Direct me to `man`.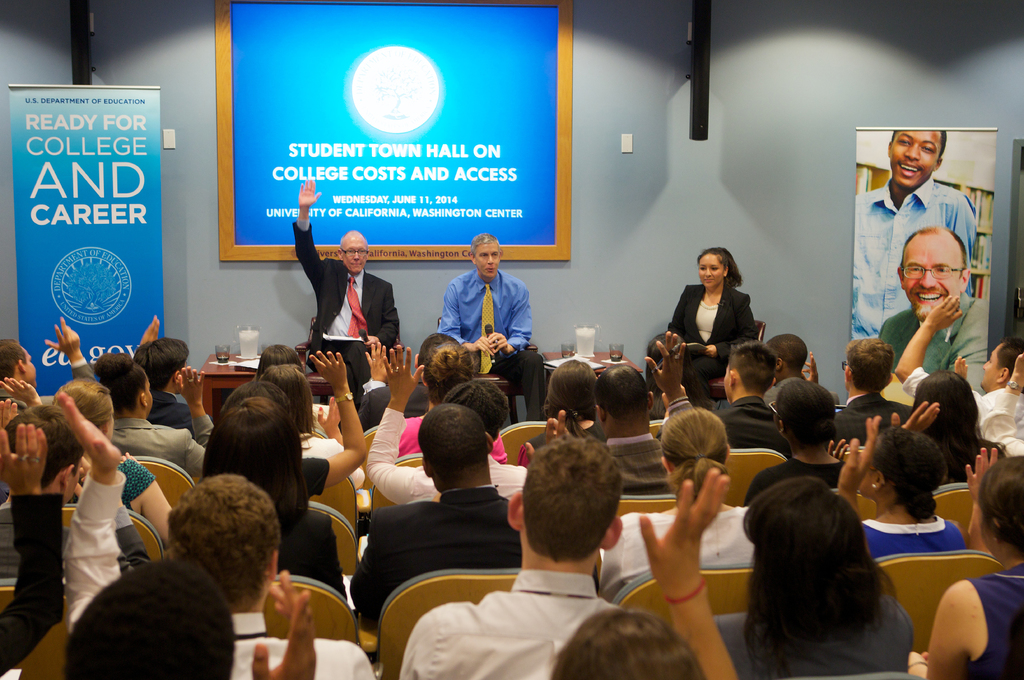
Direction: x1=840 y1=351 x2=916 y2=438.
